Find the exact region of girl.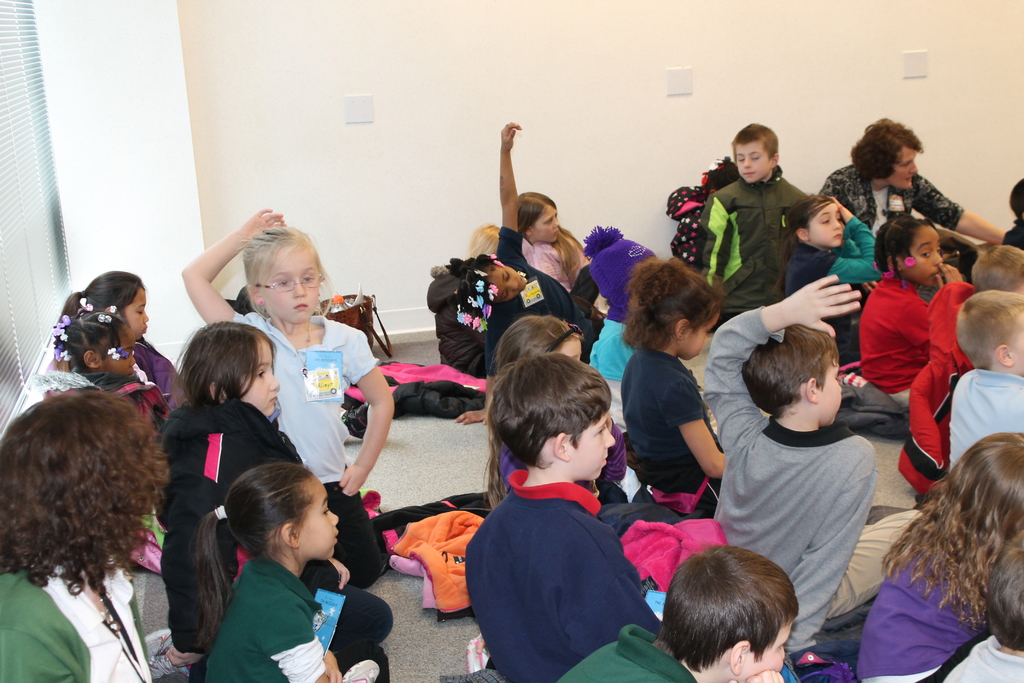
Exact region: 425/223/605/378.
